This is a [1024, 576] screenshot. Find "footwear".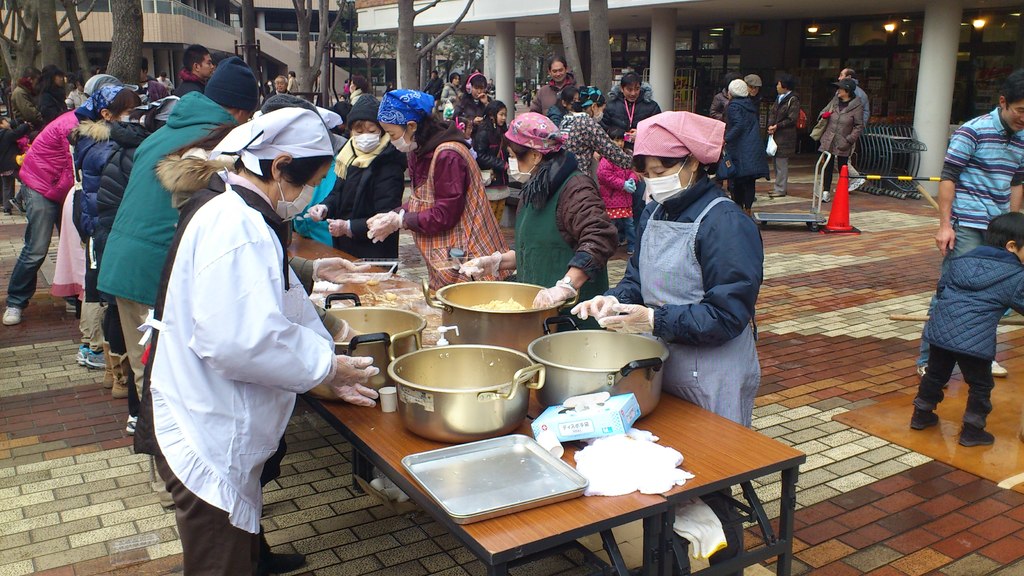
Bounding box: 0/303/22/327.
